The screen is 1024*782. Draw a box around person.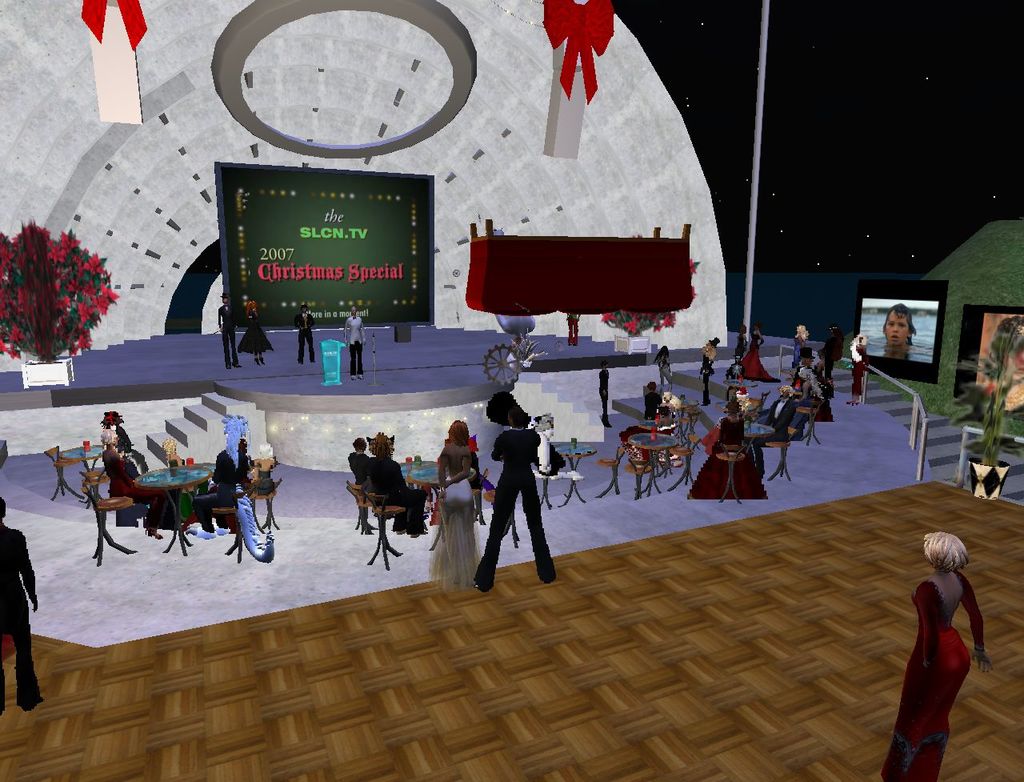
{"left": 343, "top": 310, "right": 370, "bottom": 379}.
